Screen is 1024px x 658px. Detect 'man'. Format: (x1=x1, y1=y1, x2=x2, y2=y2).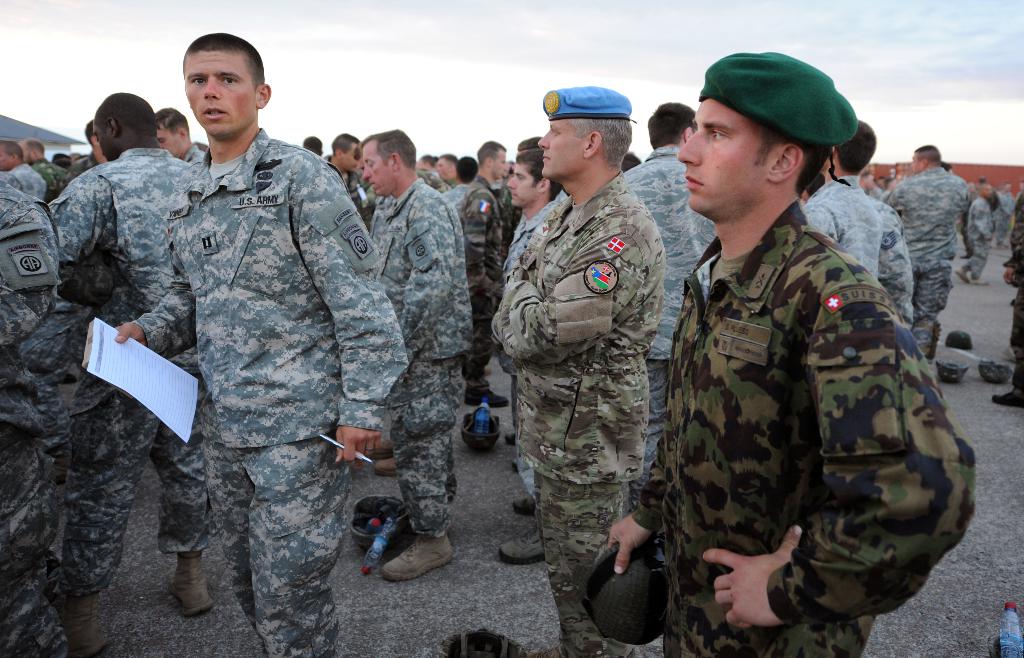
(x1=805, y1=120, x2=892, y2=280).
